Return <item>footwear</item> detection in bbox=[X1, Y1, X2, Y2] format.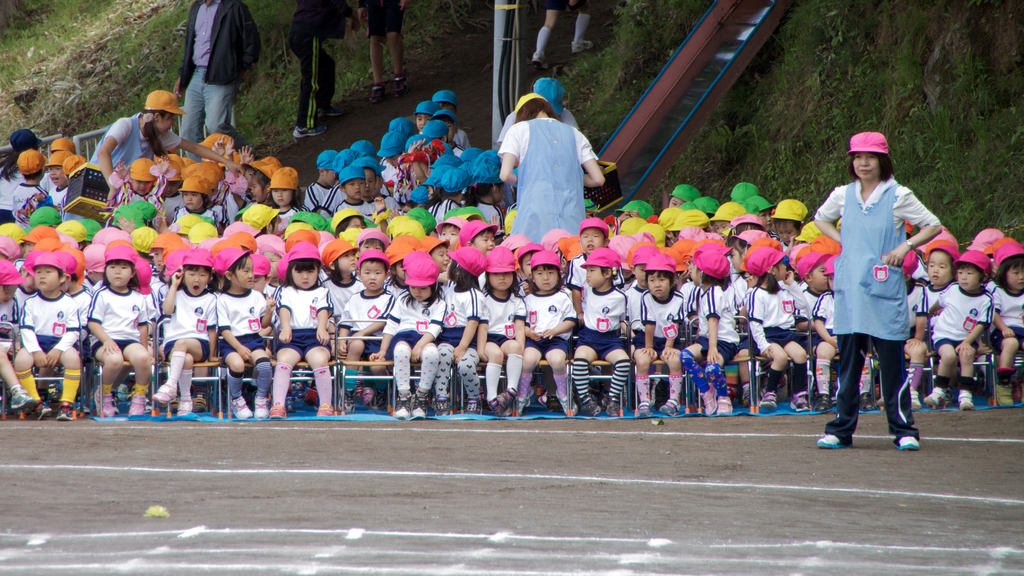
bbox=[860, 394, 877, 408].
